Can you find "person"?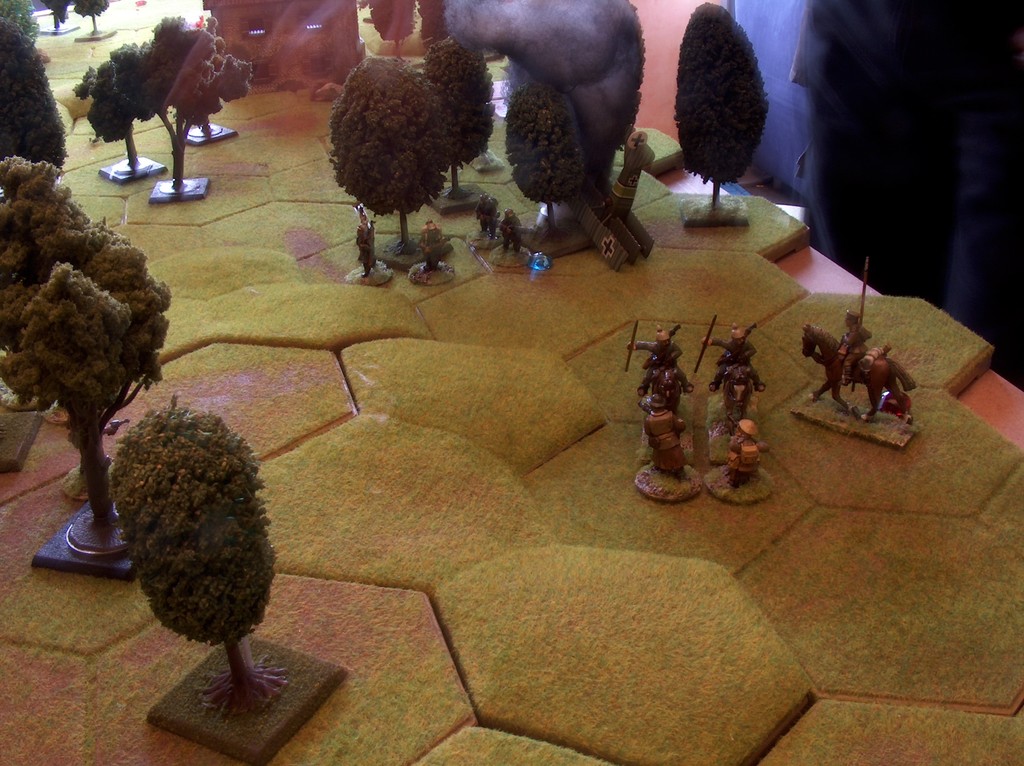
Yes, bounding box: select_region(626, 325, 694, 399).
